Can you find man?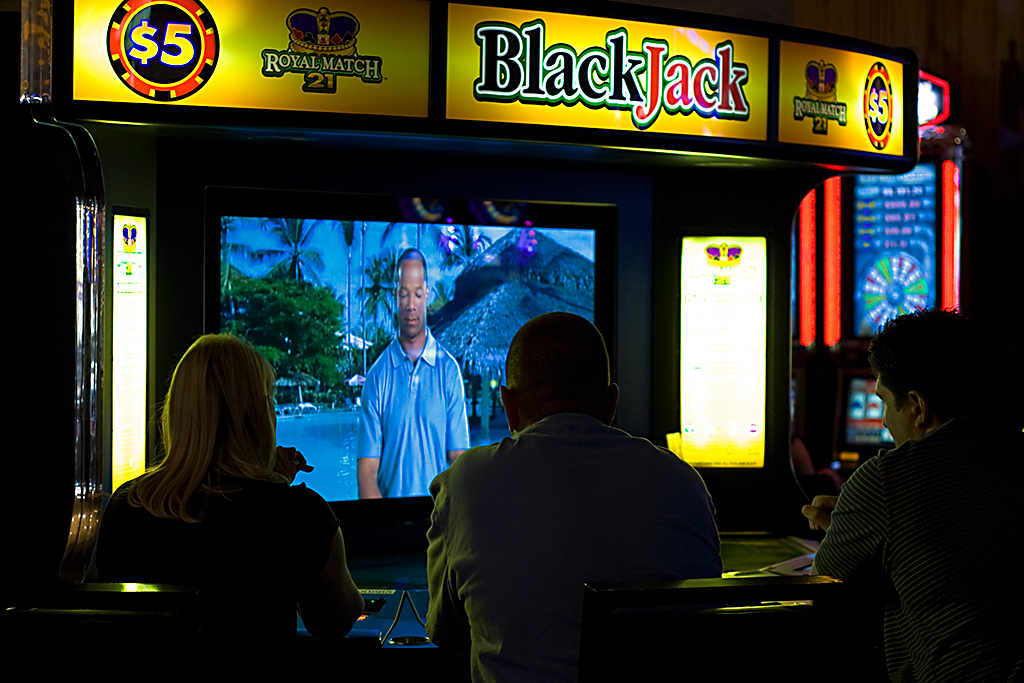
Yes, bounding box: BBox(349, 252, 468, 501).
